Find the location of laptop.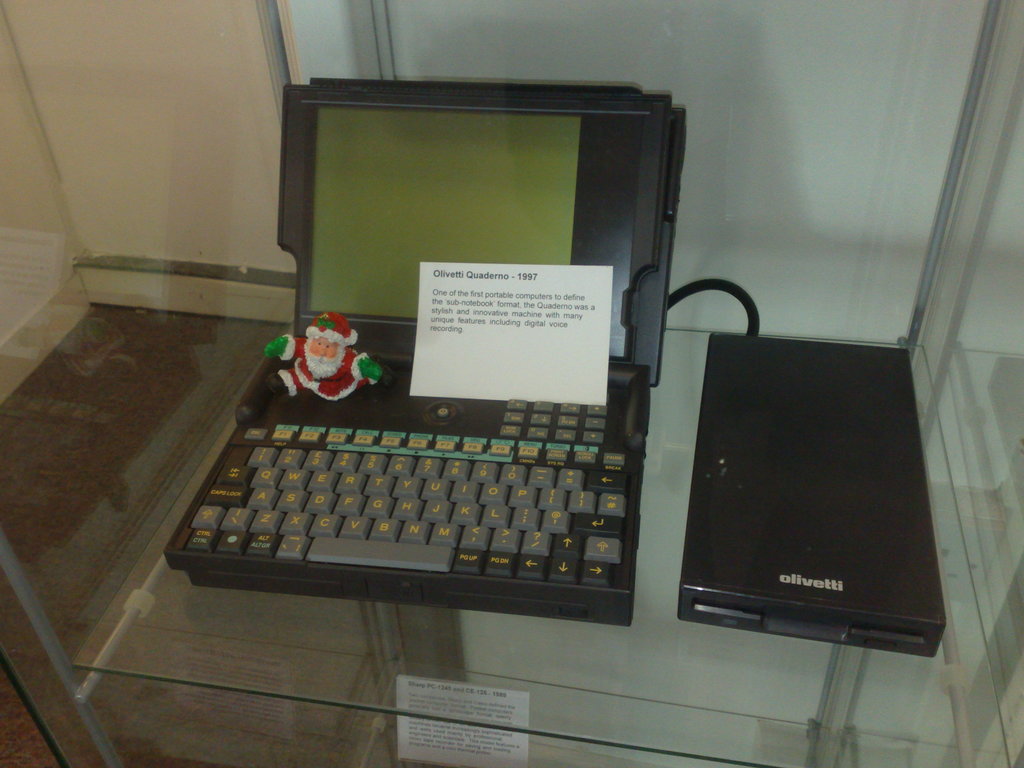
Location: (x1=156, y1=95, x2=705, y2=691).
